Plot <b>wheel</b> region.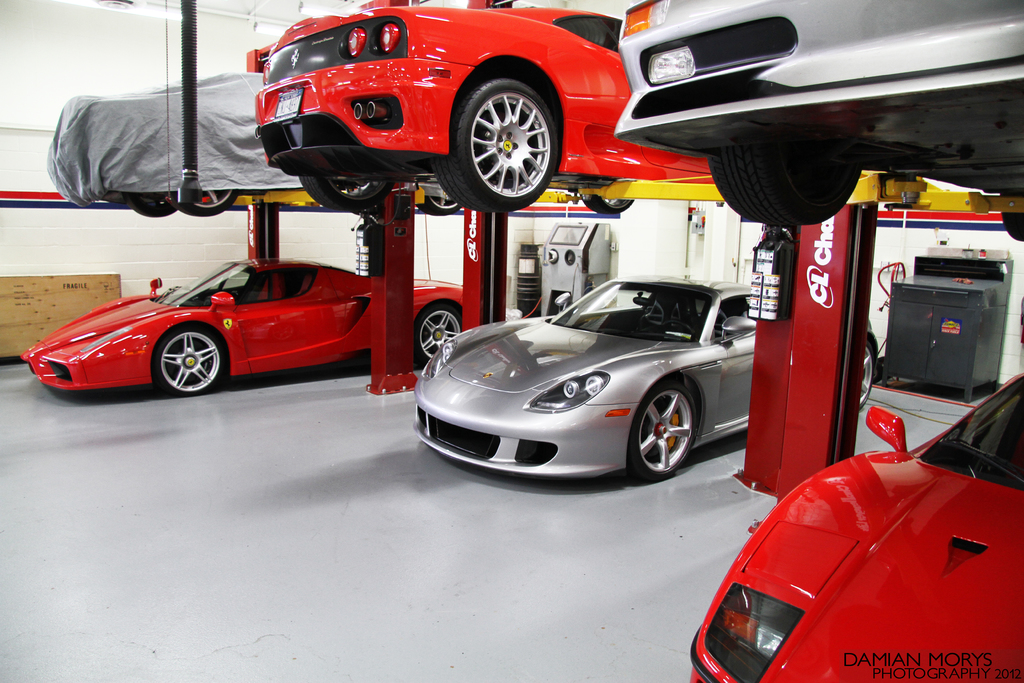
Plotted at Rect(415, 189, 465, 213).
